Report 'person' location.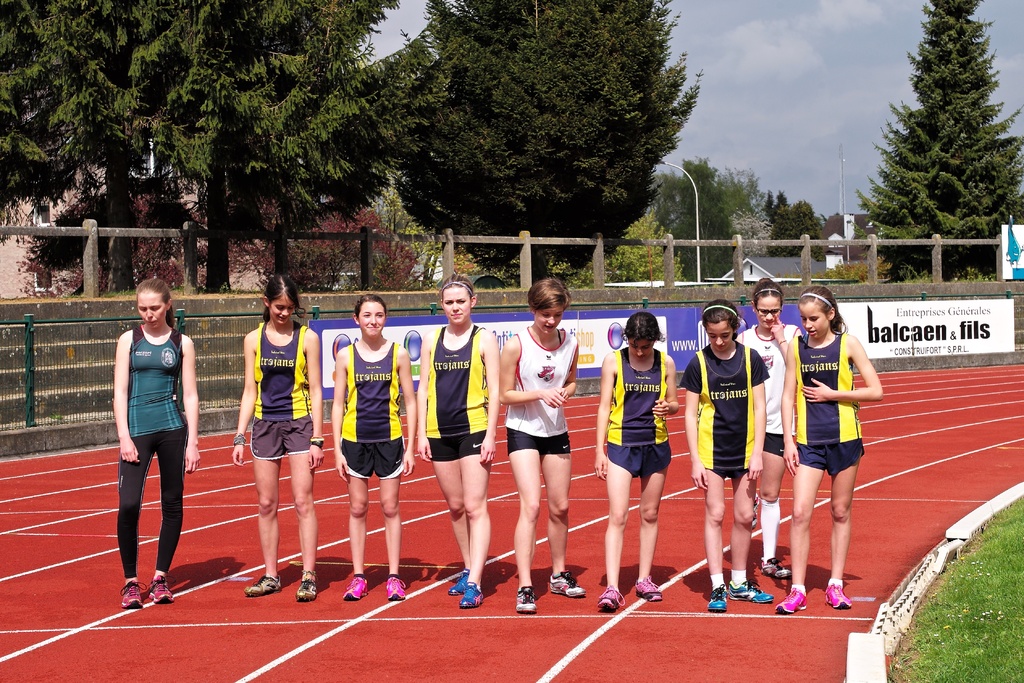
Report: x1=233 y1=273 x2=324 y2=600.
